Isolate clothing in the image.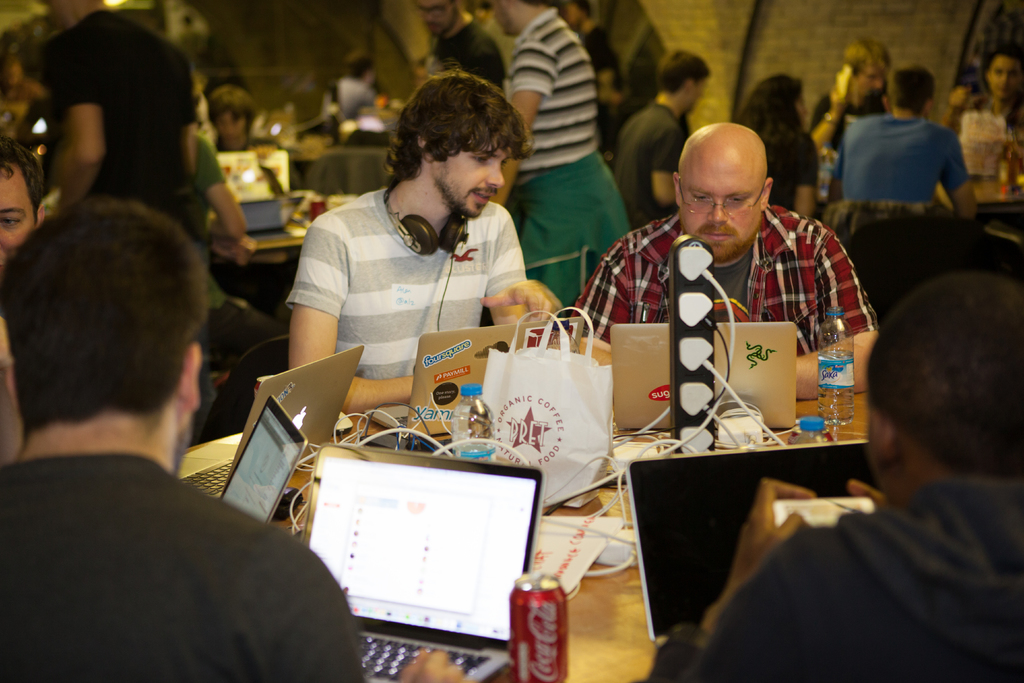
Isolated region: l=960, t=88, r=1015, b=170.
